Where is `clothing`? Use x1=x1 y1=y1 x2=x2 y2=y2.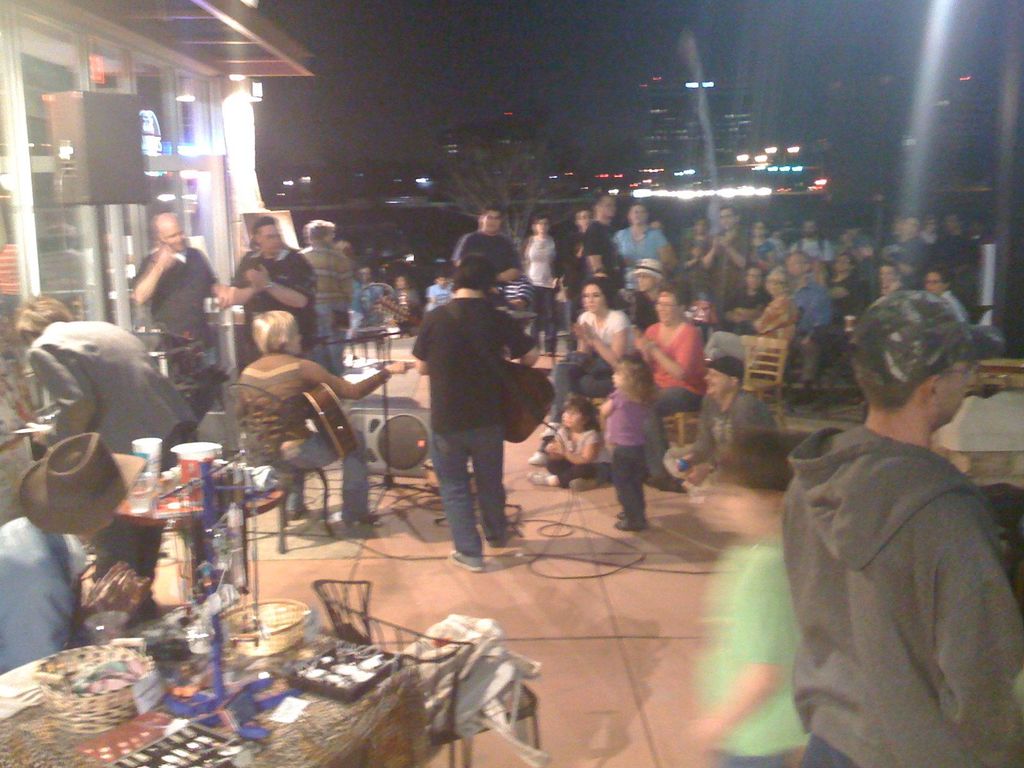
x1=527 y1=233 x2=560 y2=294.
